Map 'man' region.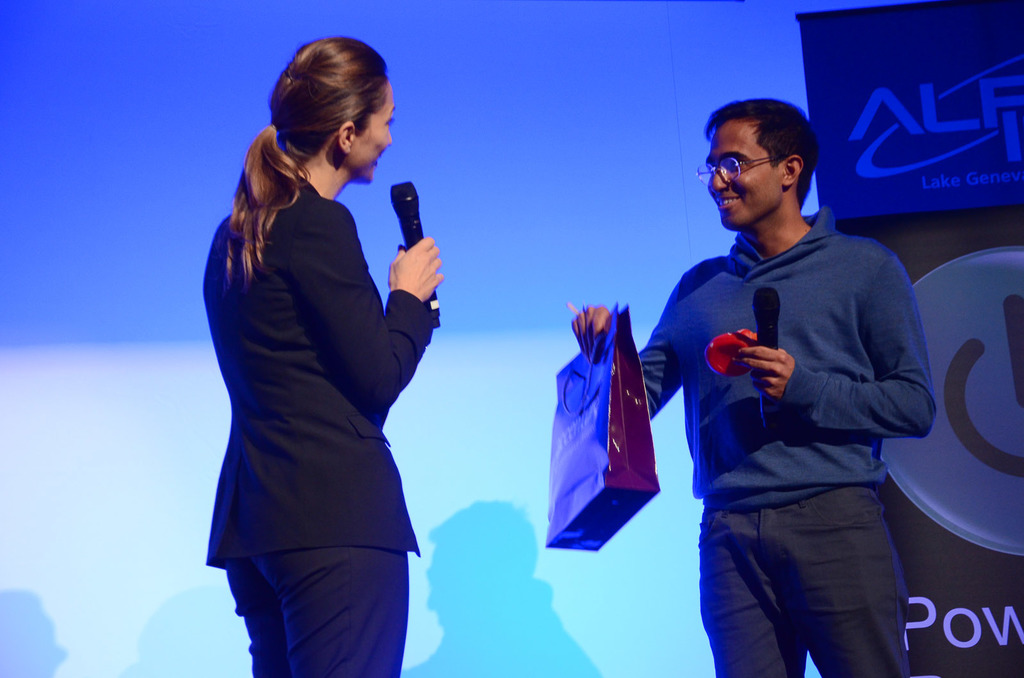
Mapped to [left=550, top=82, right=924, bottom=665].
